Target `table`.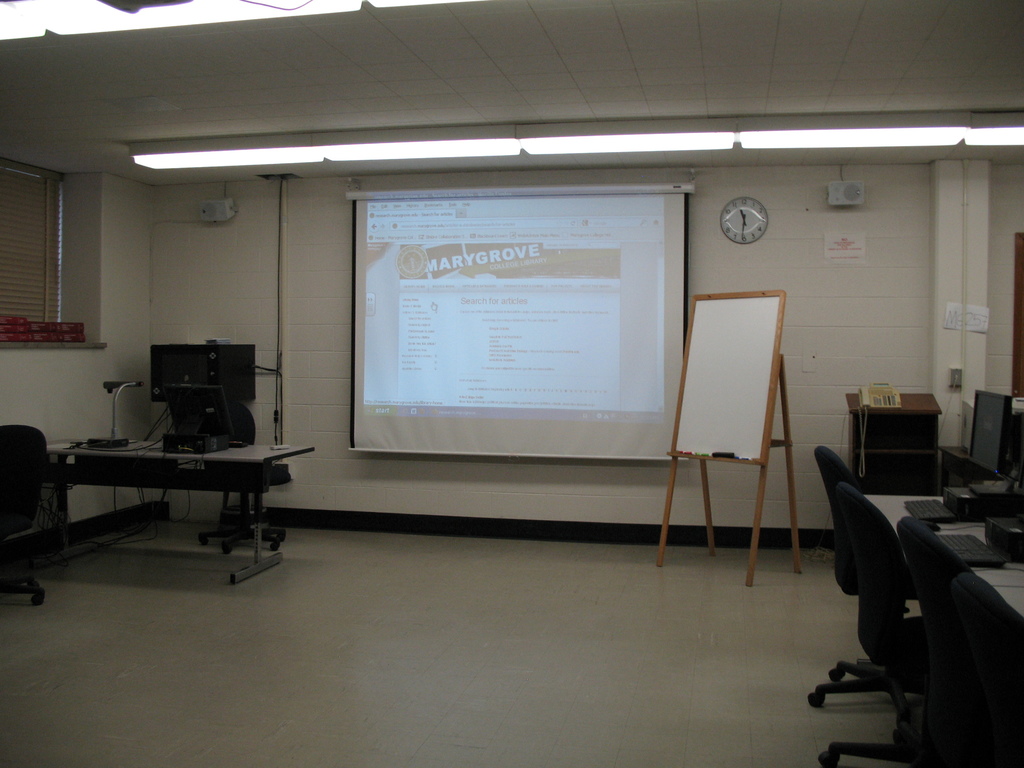
Target region: box=[29, 435, 308, 595].
